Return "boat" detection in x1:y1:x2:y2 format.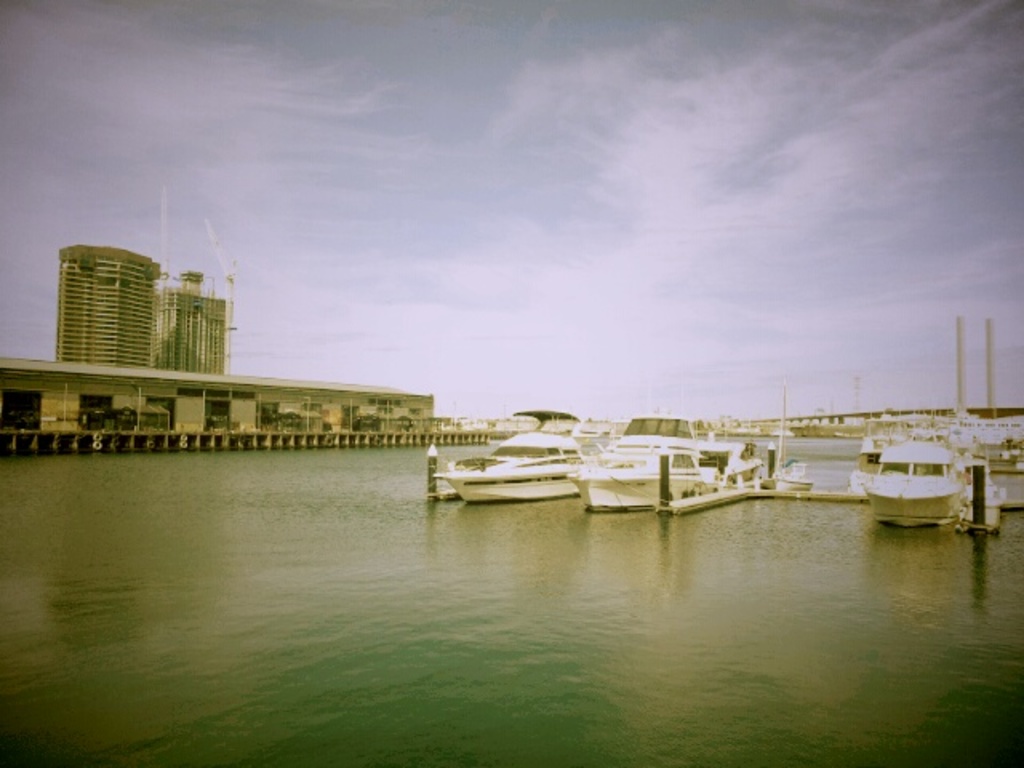
763:454:810:488.
